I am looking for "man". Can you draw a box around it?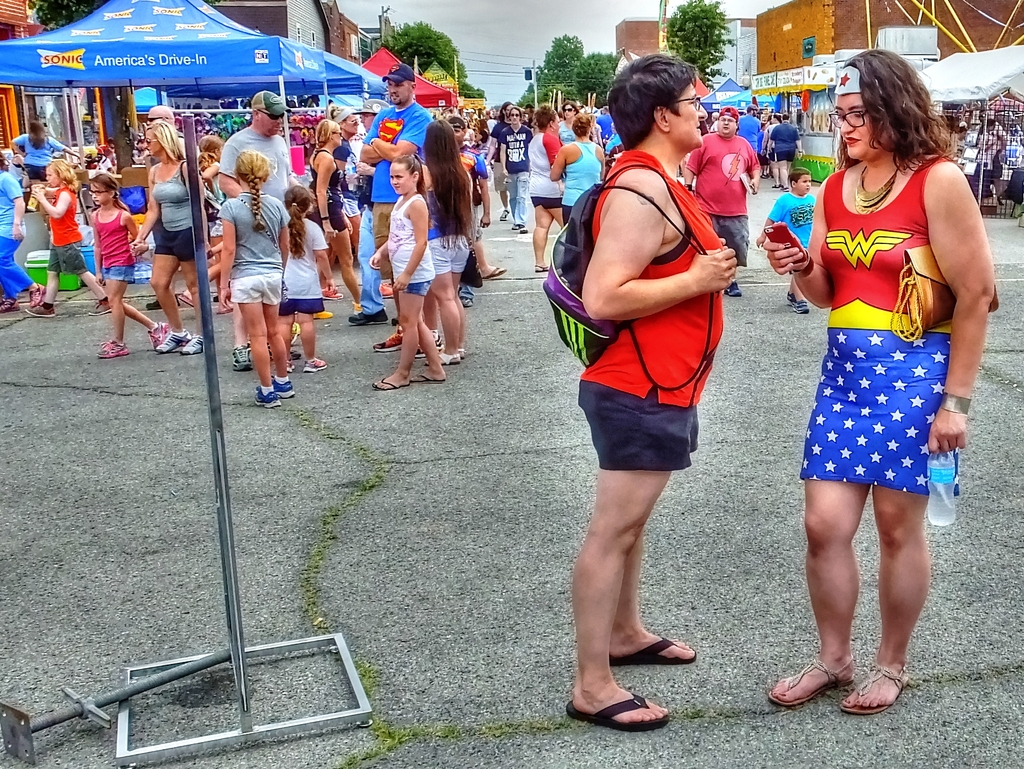
Sure, the bounding box is pyautogui.locateOnScreen(346, 60, 435, 327).
